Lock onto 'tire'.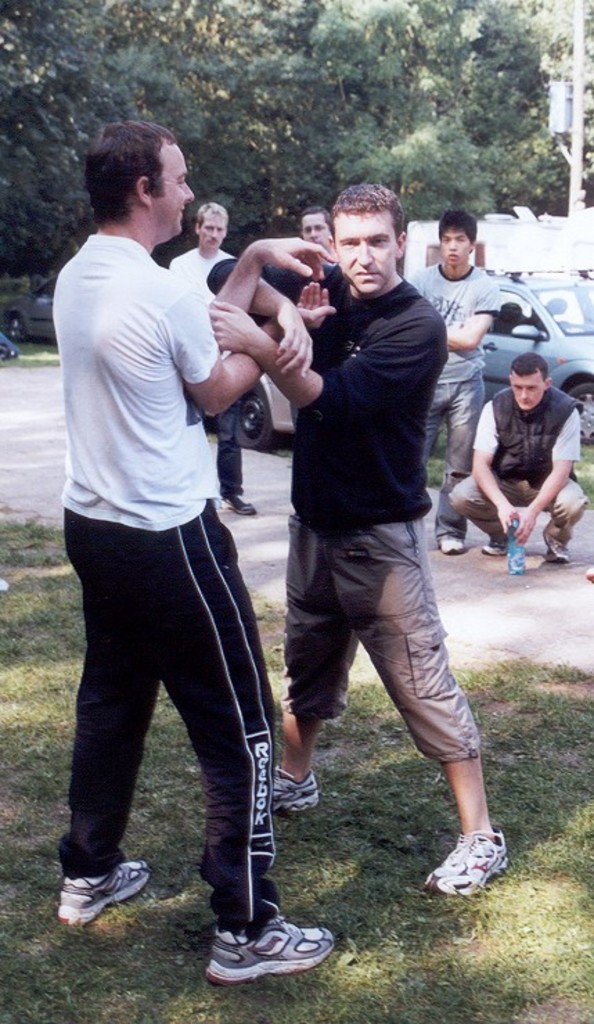
Locked: bbox=[235, 385, 271, 452].
